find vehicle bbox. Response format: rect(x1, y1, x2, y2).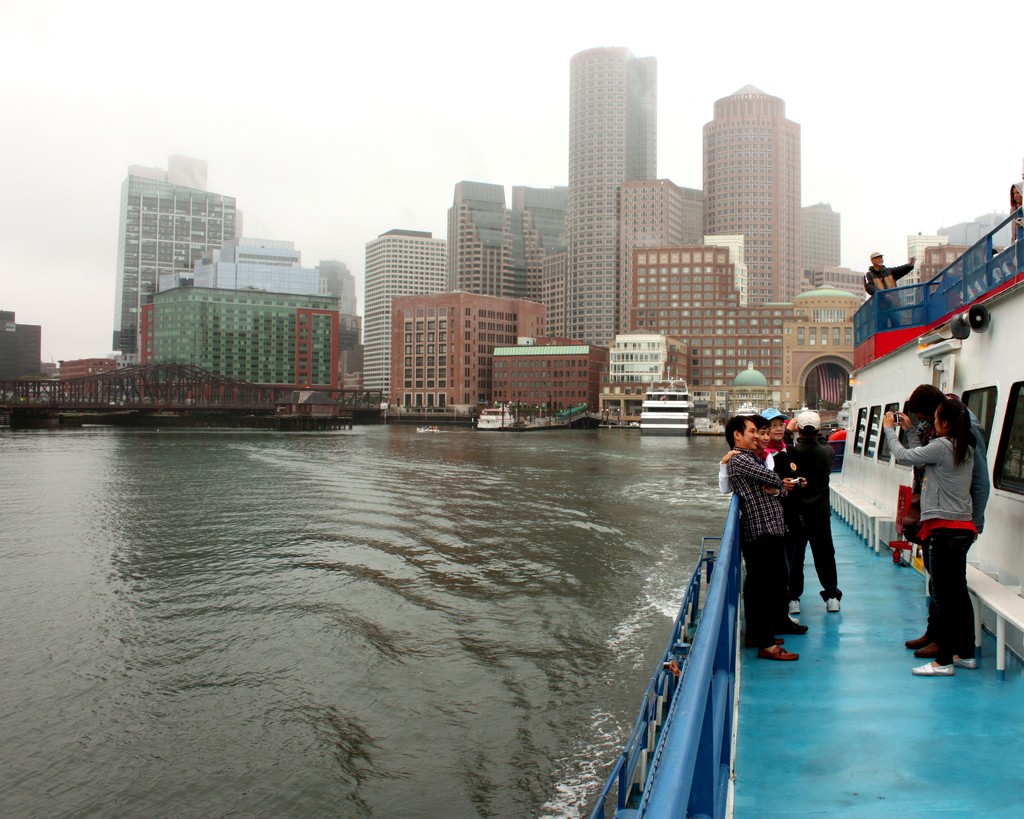
rect(474, 399, 520, 432).
